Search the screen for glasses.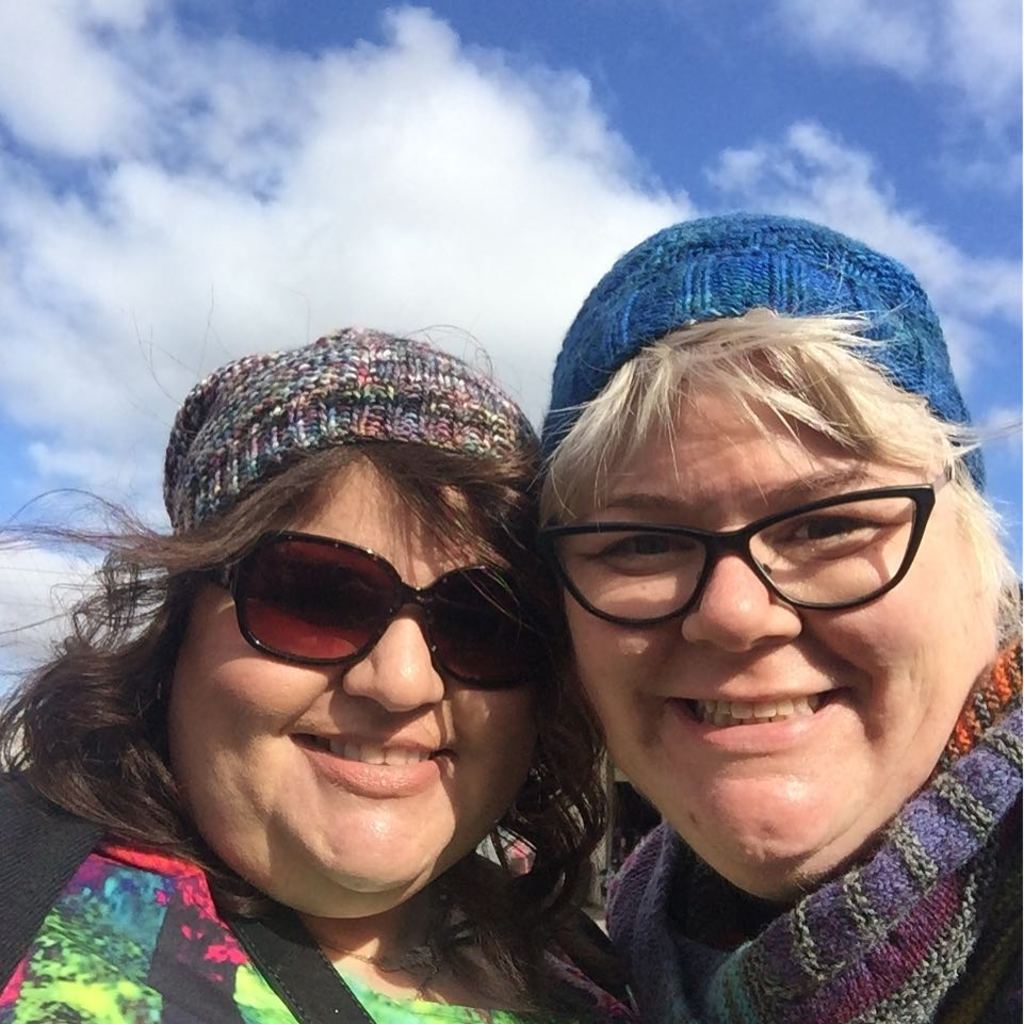
Found at (left=193, top=525, right=562, bottom=688).
